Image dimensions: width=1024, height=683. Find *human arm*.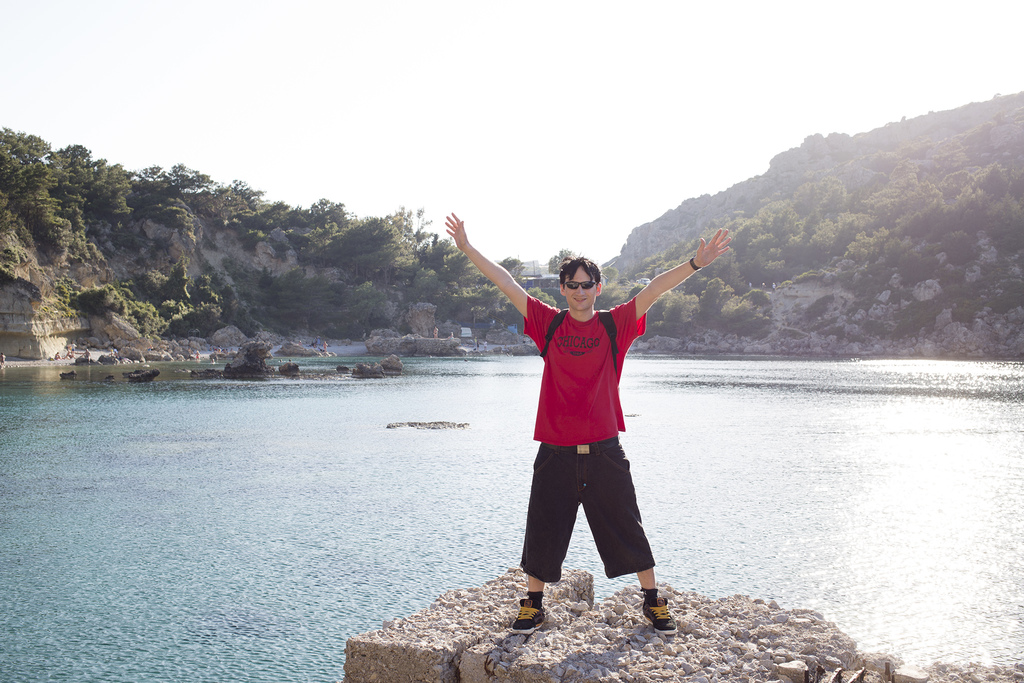
bbox=(464, 225, 543, 340).
